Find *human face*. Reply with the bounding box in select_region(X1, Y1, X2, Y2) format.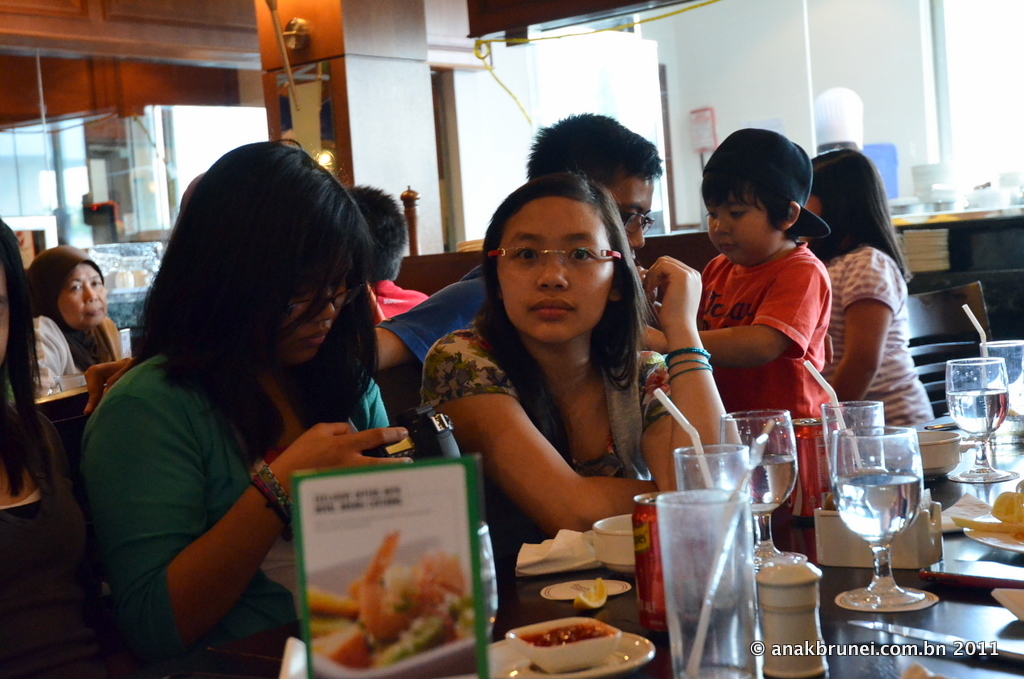
select_region(704, 180, 772, 261).
